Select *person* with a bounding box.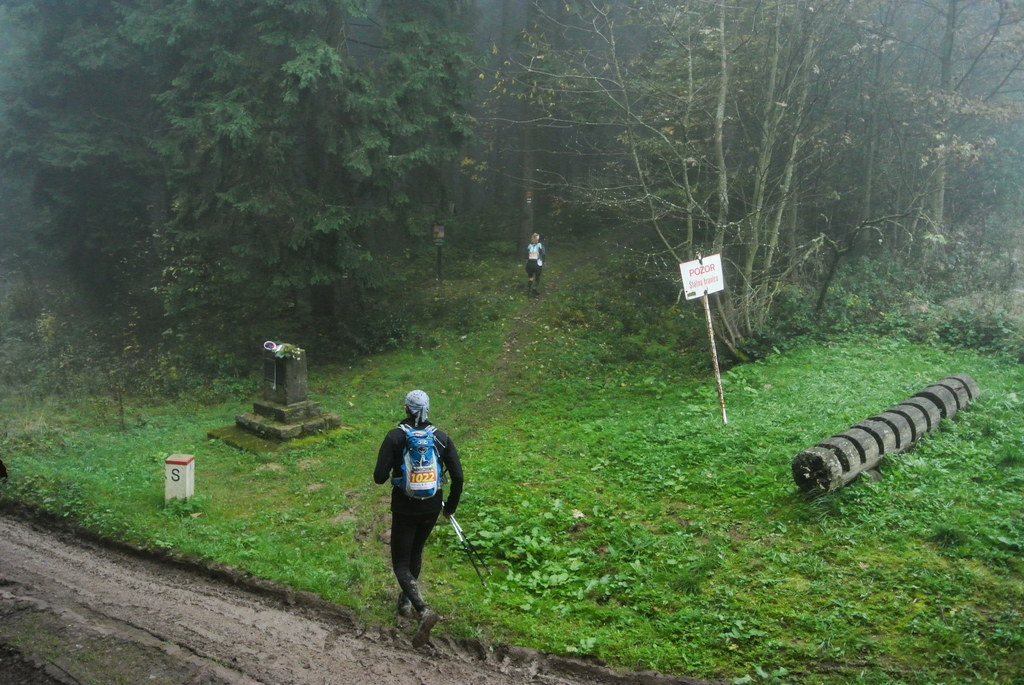
<bbox>362, 397, 449, 626</bbox>.
